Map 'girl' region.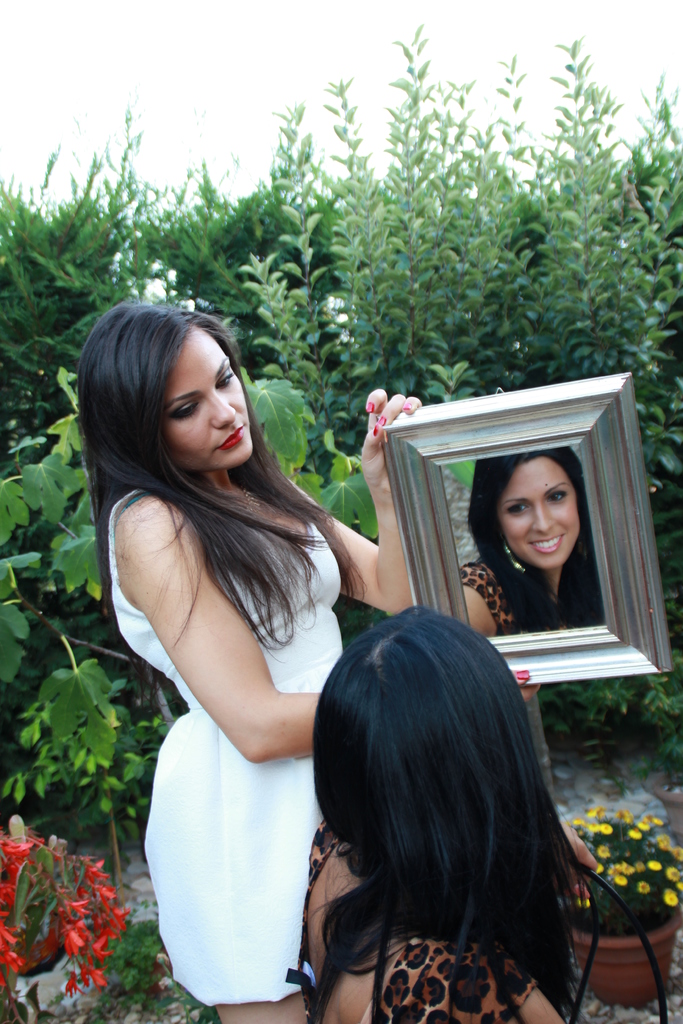
Mapped to x1=95, y1=300, x2=416, y2=1020.
